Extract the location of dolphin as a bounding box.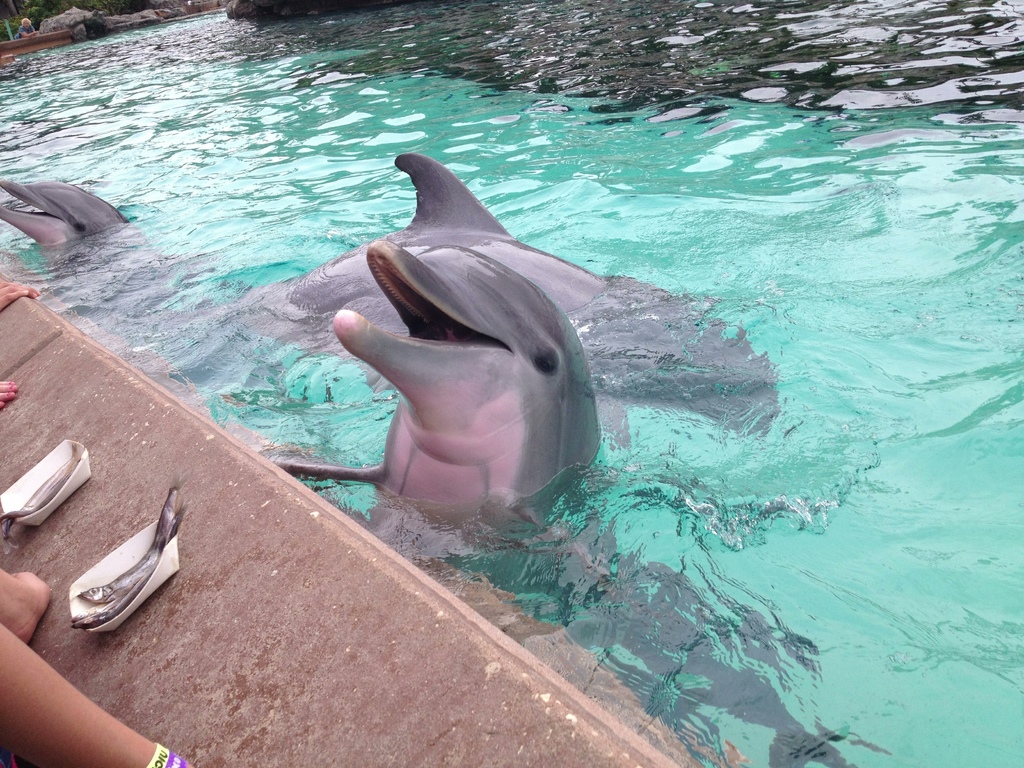
x1=0 y1=170 x2=132 y2=249.
